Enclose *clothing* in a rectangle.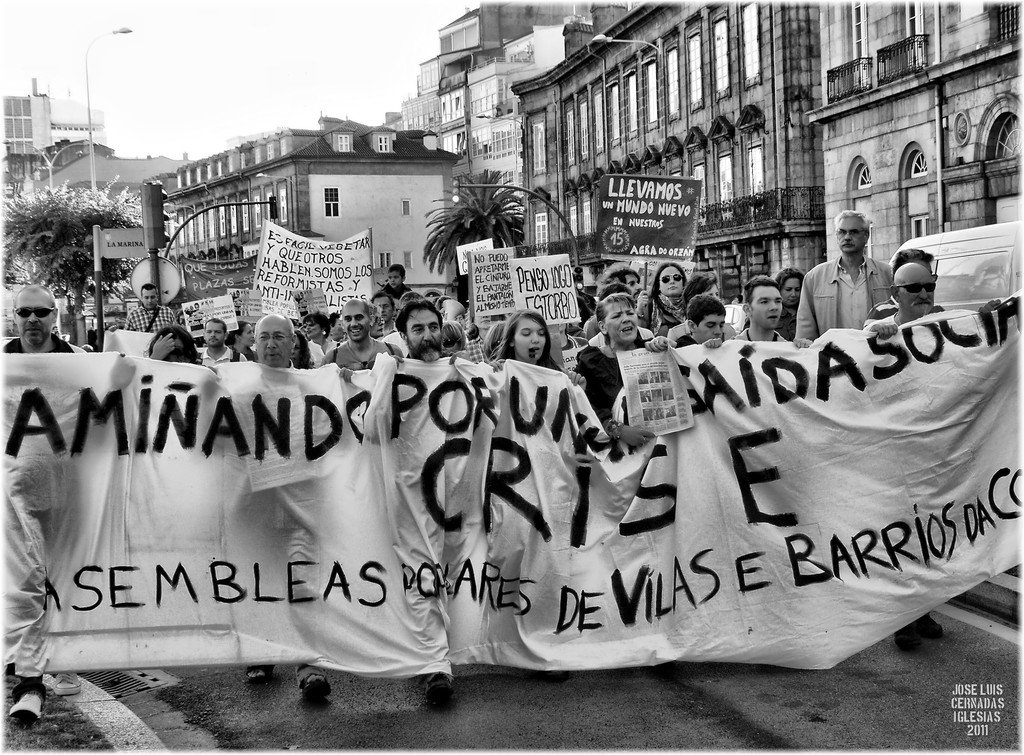
[8, 338, 90, 354].
